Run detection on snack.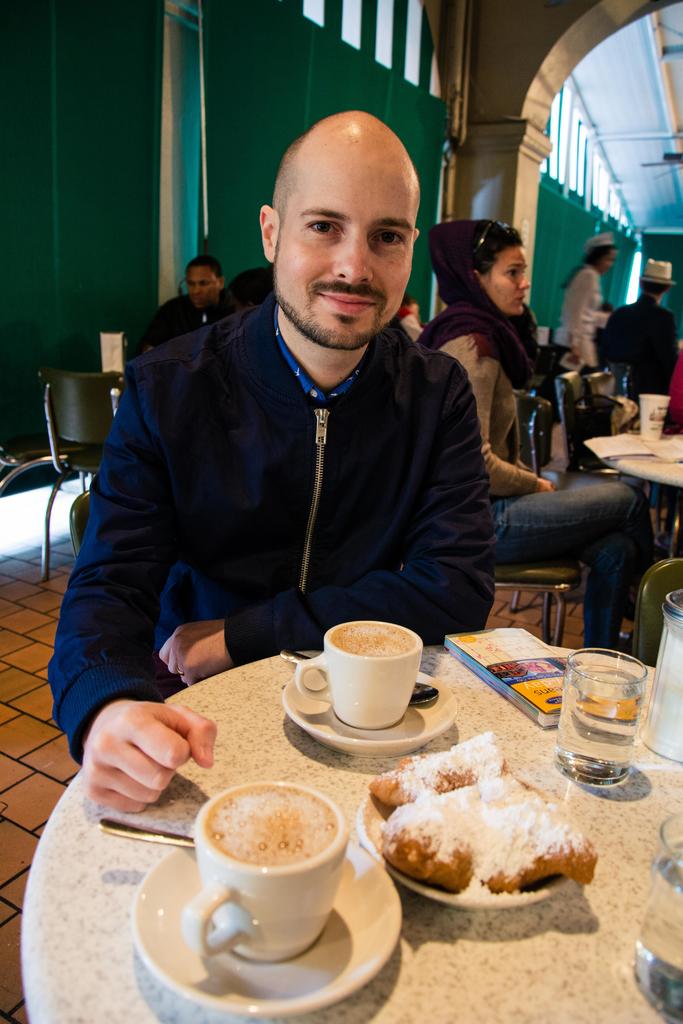
Result: l=384, t=770, r=599, b=891.
